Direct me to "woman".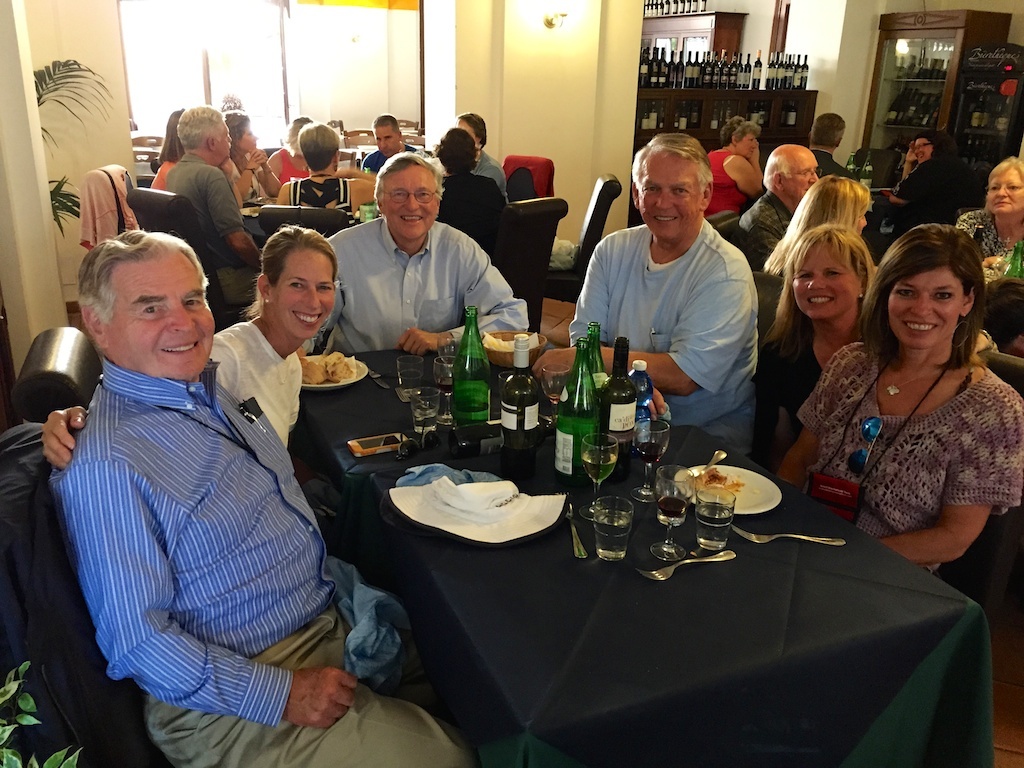
Direction: rect(708, 114, 763, 249).
